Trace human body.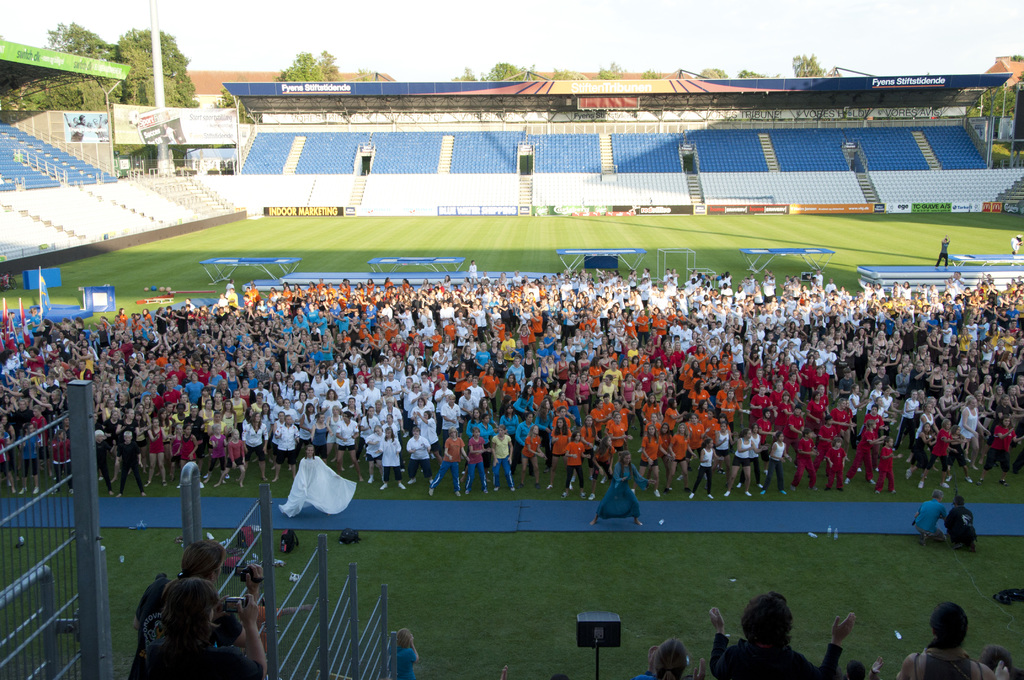
Traced to 159 307 168 319.
